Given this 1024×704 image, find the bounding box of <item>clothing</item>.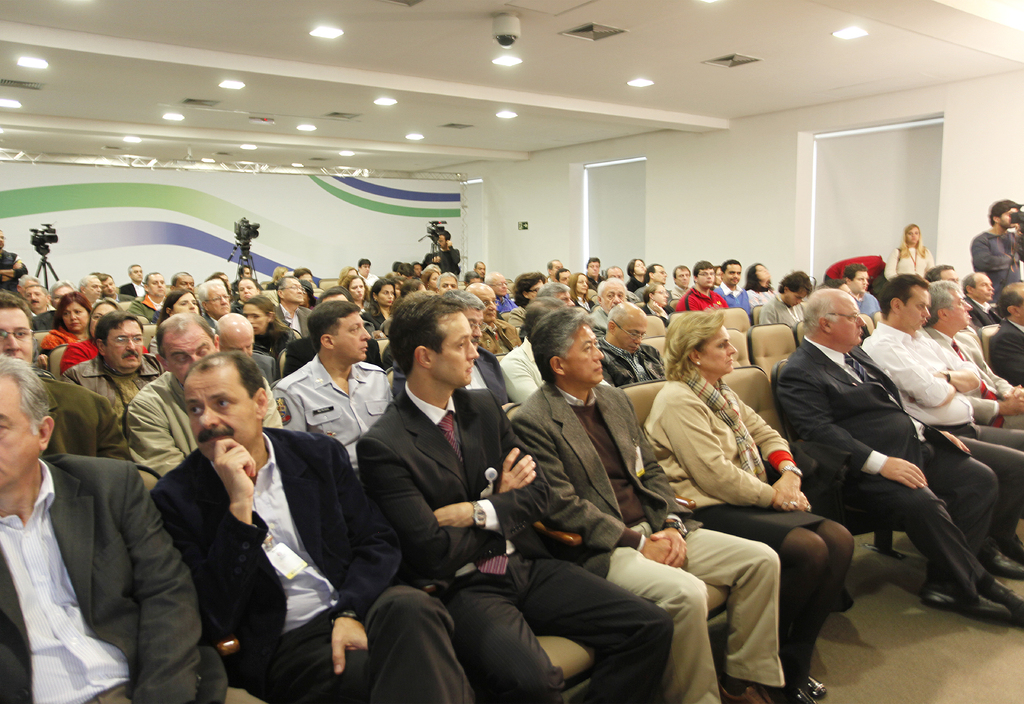
crop(64, 356, 163, 415).
